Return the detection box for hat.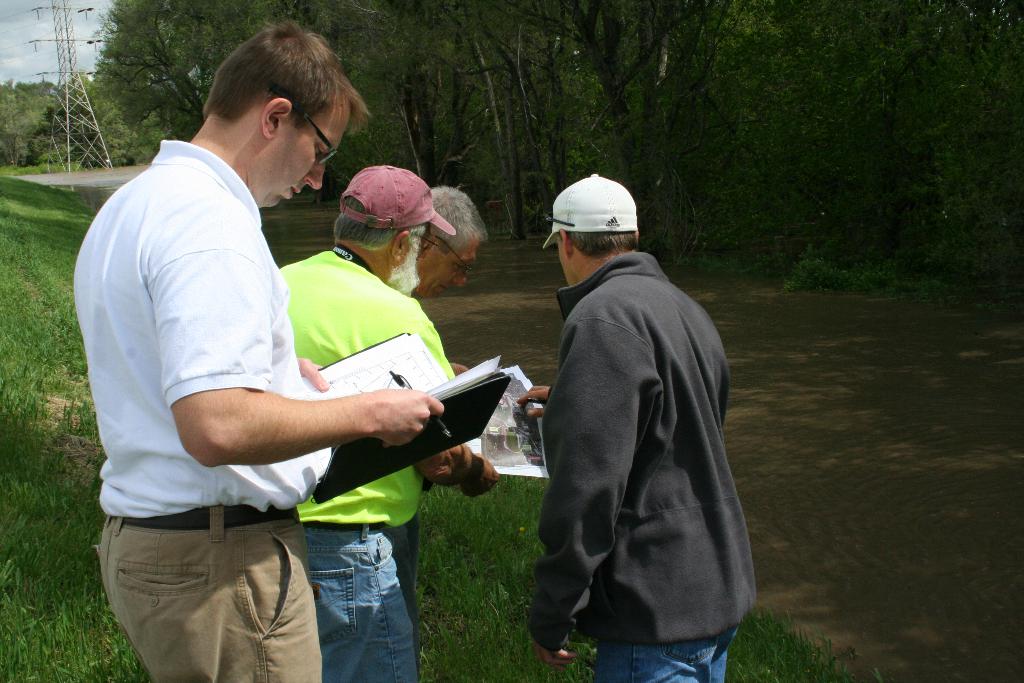
(left=342, top=156, right=458, bottom=236).
